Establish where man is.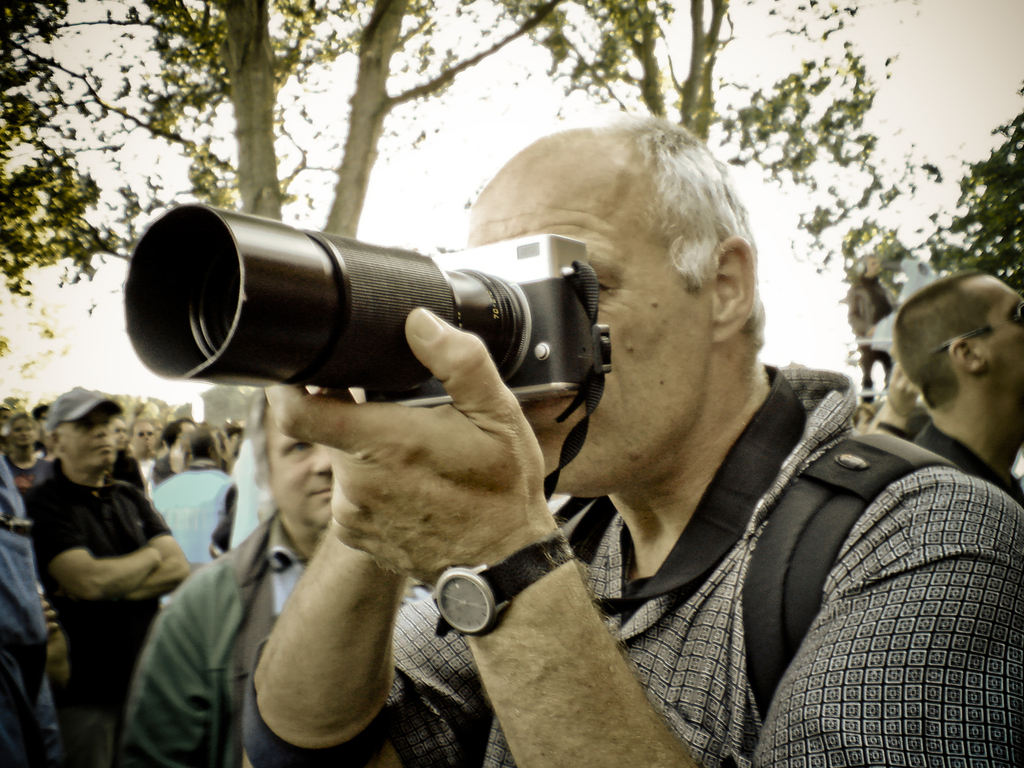
Established at bbox=(96, 383, 333, 767).
